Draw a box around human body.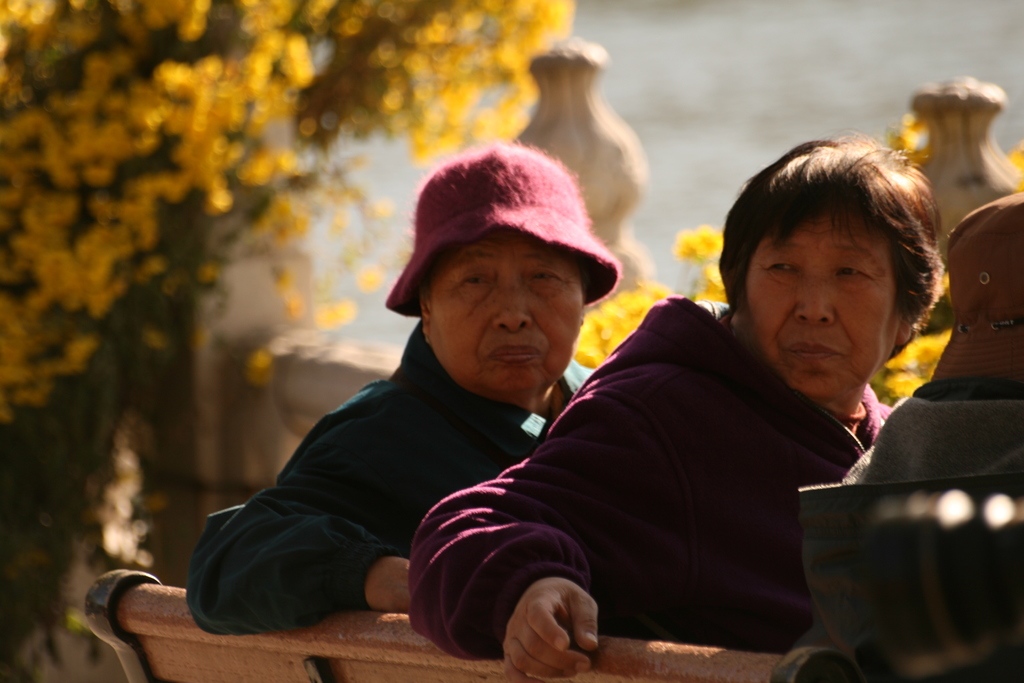
{"left": 470, "top": 165, "right": 965, "bottom": 676}.
